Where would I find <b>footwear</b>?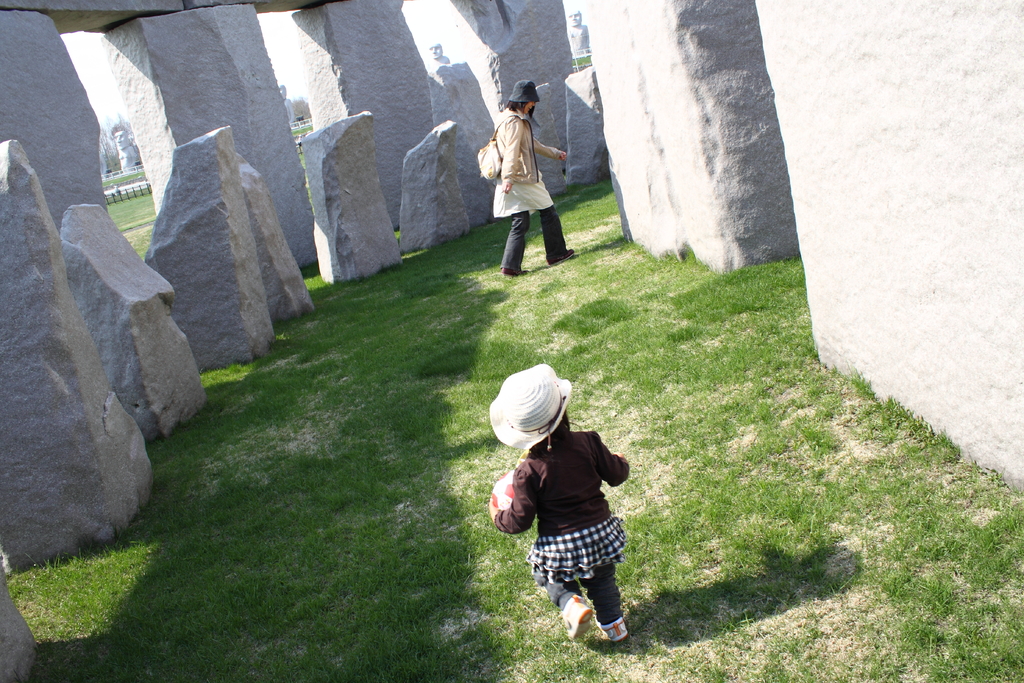
At x1=549 y1=248 x2=573 y2=263.
